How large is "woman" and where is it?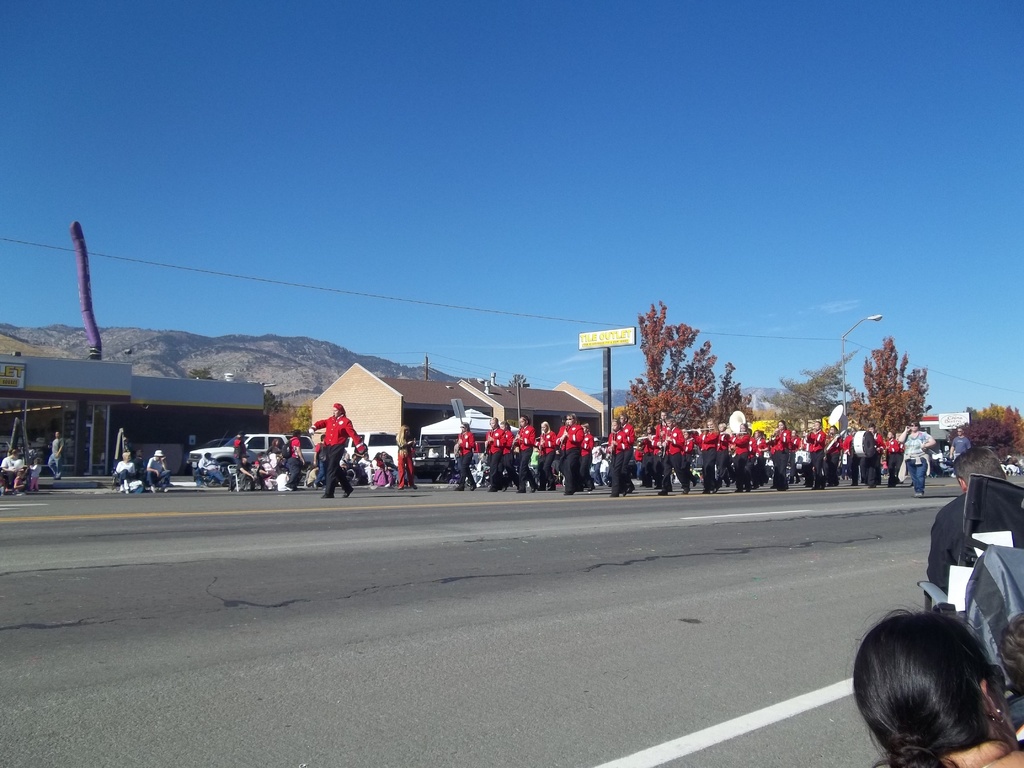
Bounding box: locate(535, 422, 554, 492).
